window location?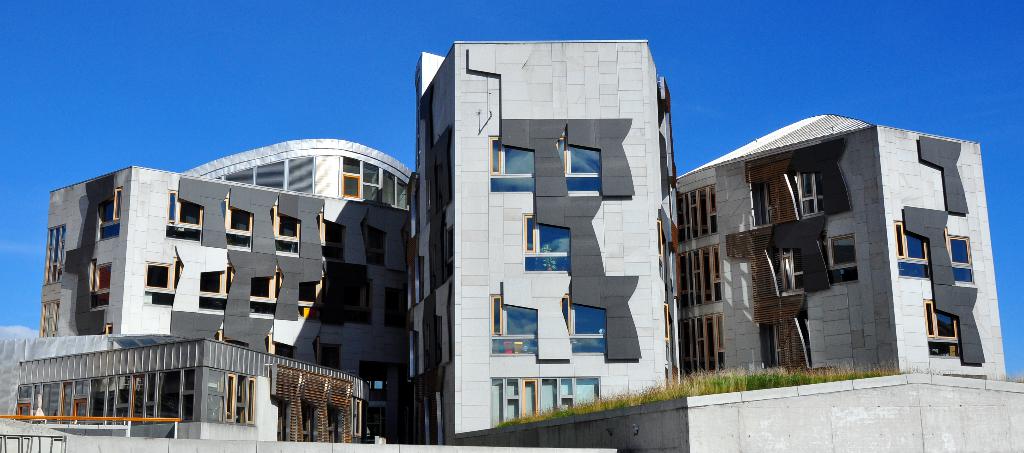
<box>268,208,300,255</box>
